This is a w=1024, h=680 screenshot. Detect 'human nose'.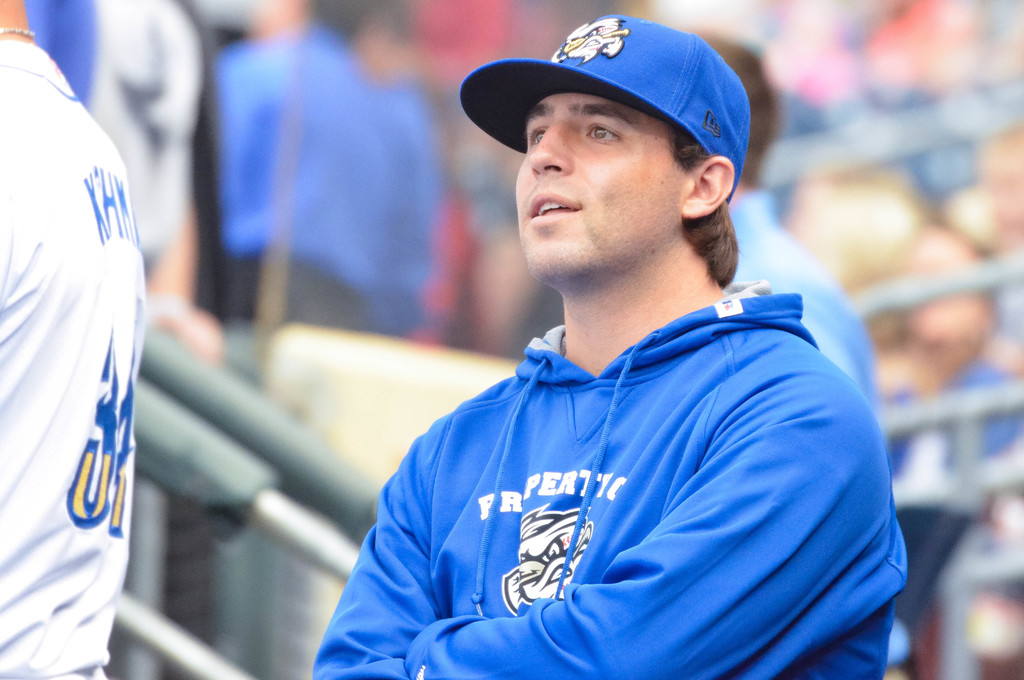
[left=526, top=119, right=577, bottom=176].
